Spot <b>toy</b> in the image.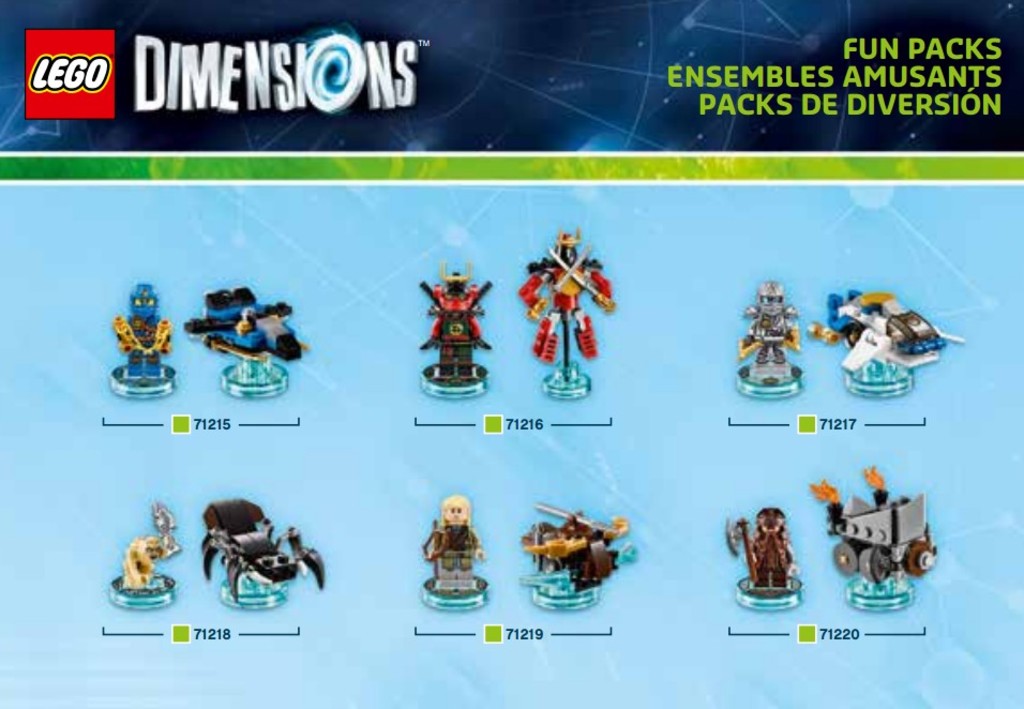
<b>toy</b> found at BBox(201, 497, 326, 614).
